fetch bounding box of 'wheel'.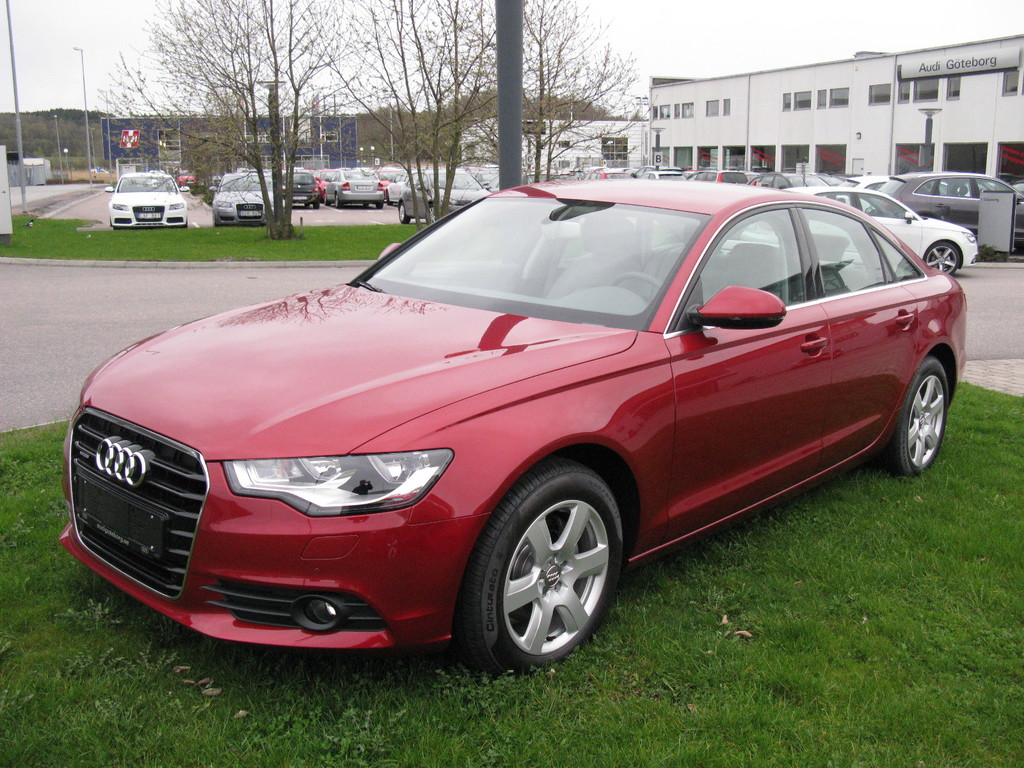
Bbox: detection(314, 197, 323, 209).
